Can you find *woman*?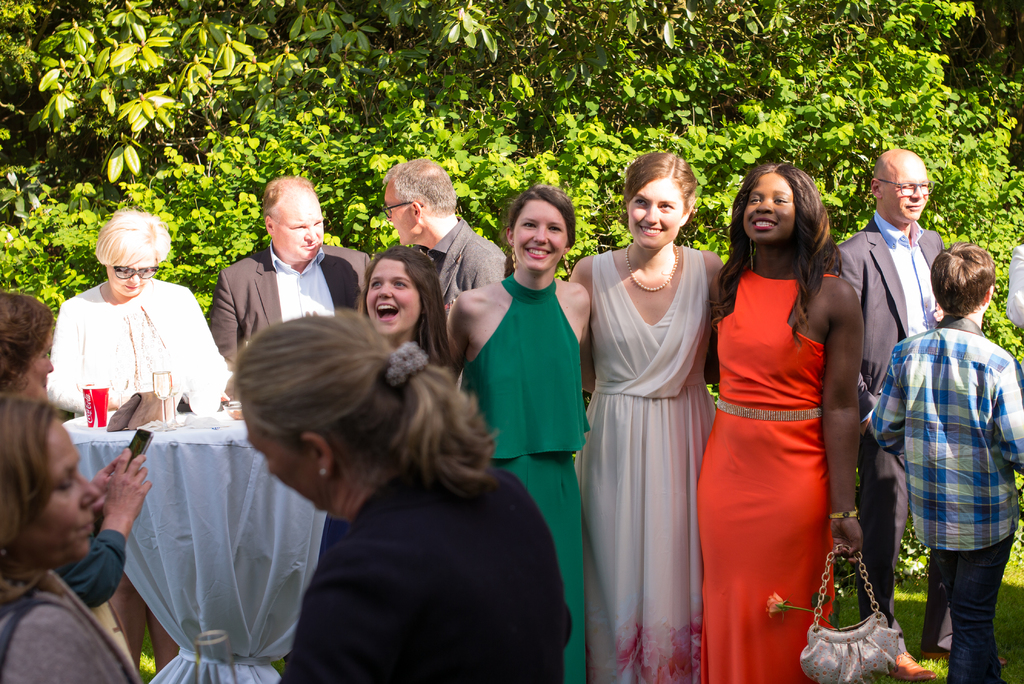
Yes, bounding box: (x1=698, y1=124, x2=870, y2=647).
